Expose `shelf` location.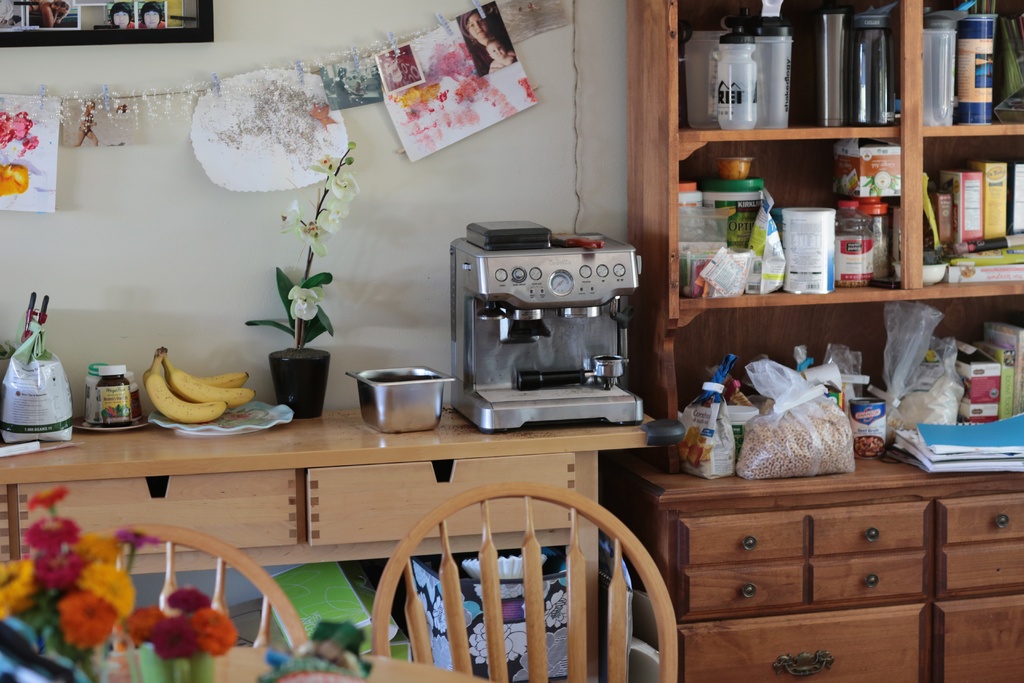
Exposed at (left=619, top=0, right=1016, bottom=447).
